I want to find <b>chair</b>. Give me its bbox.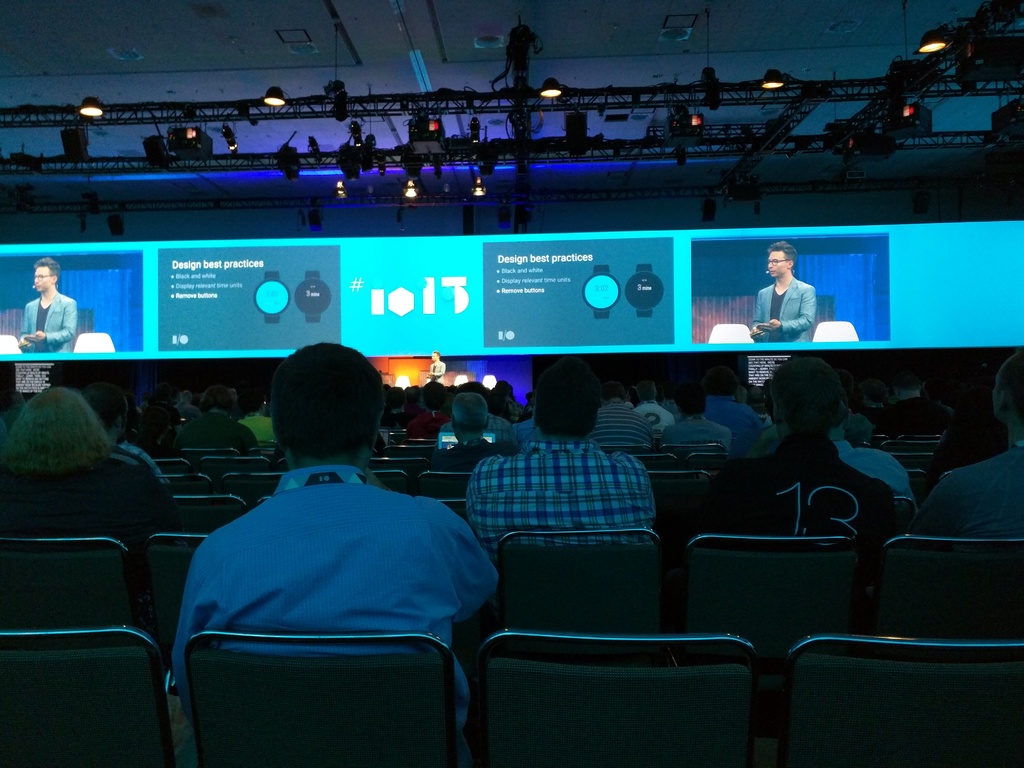
70:333:113:352.
